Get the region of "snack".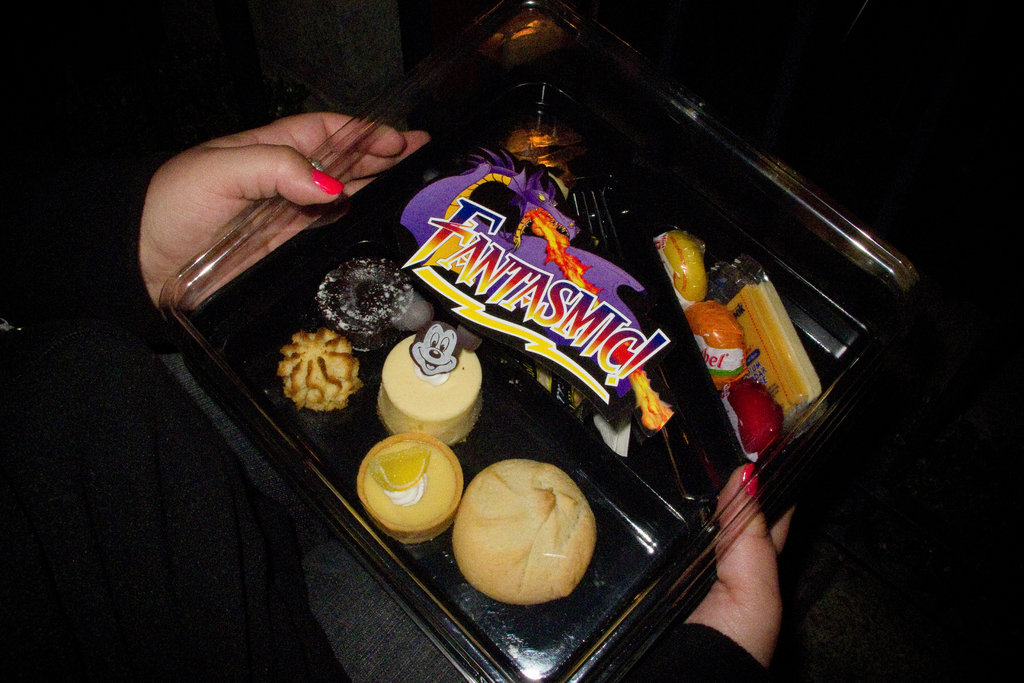
detection(326, 252, 460, 342).
